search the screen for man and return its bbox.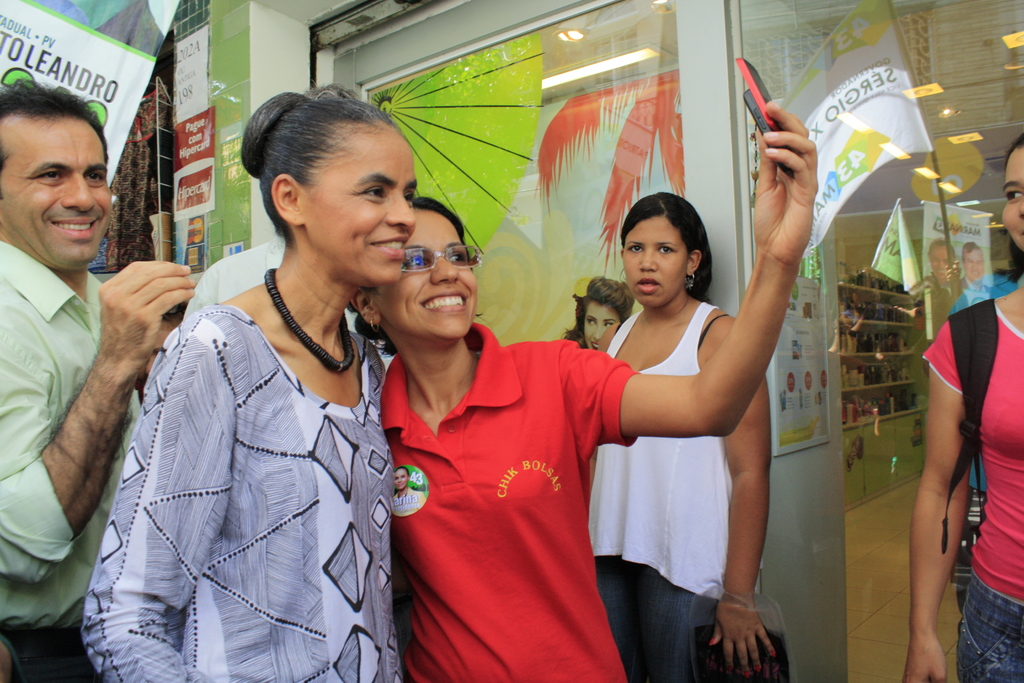
Found: {"x1": 0, "y1": 76, "x2": 196, "y2": 682}.
